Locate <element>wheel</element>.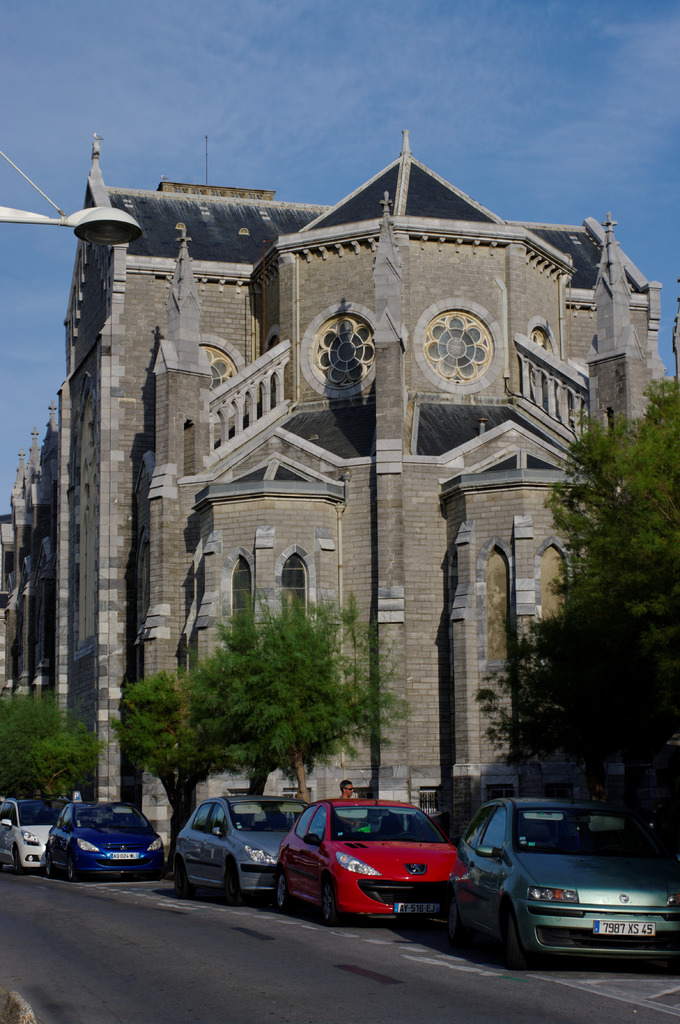
Bounding box: [left=445, top=893, right=466, bottom=944].
